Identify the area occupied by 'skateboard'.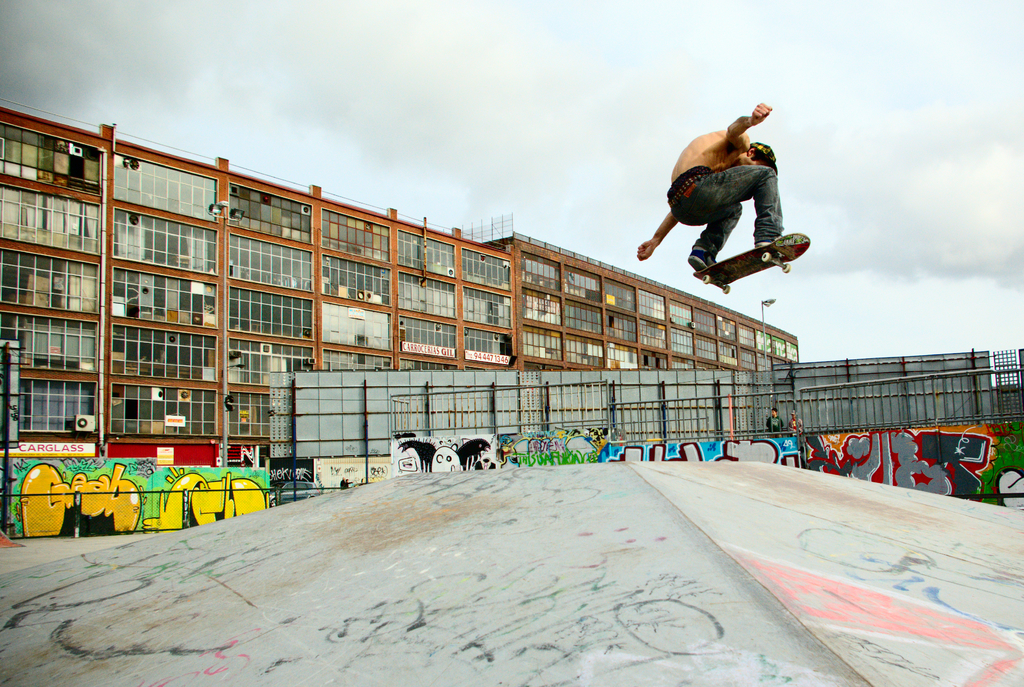
Area: (682,223,815,289).
